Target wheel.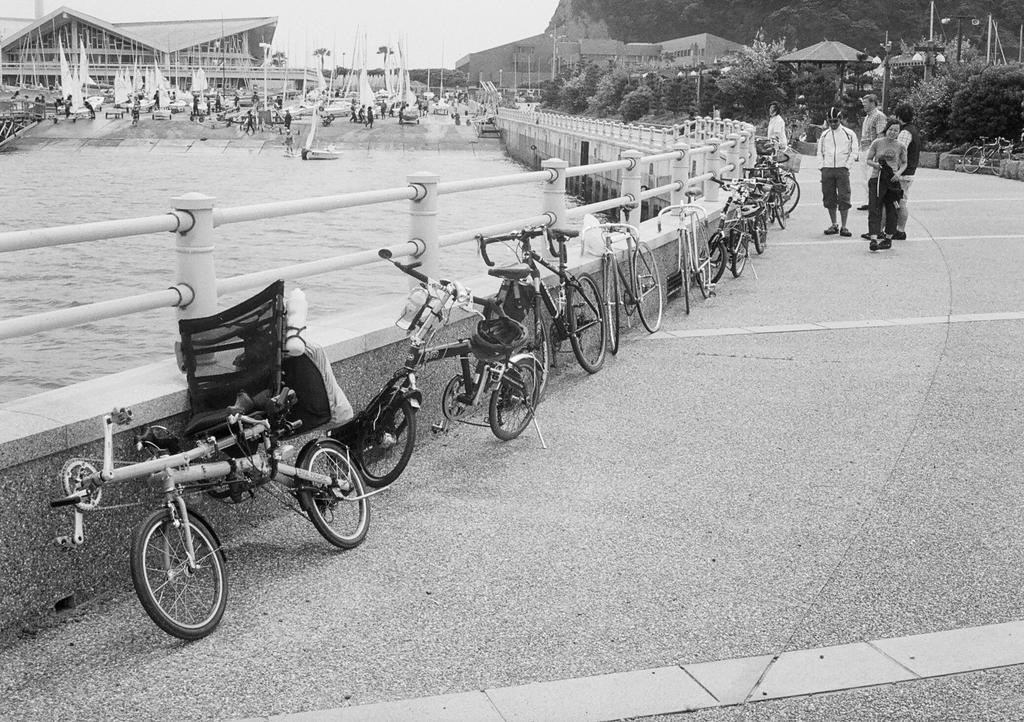
Target region: {"x1": 753, "y1": 213, "x2": 767, "y2": 253}.
